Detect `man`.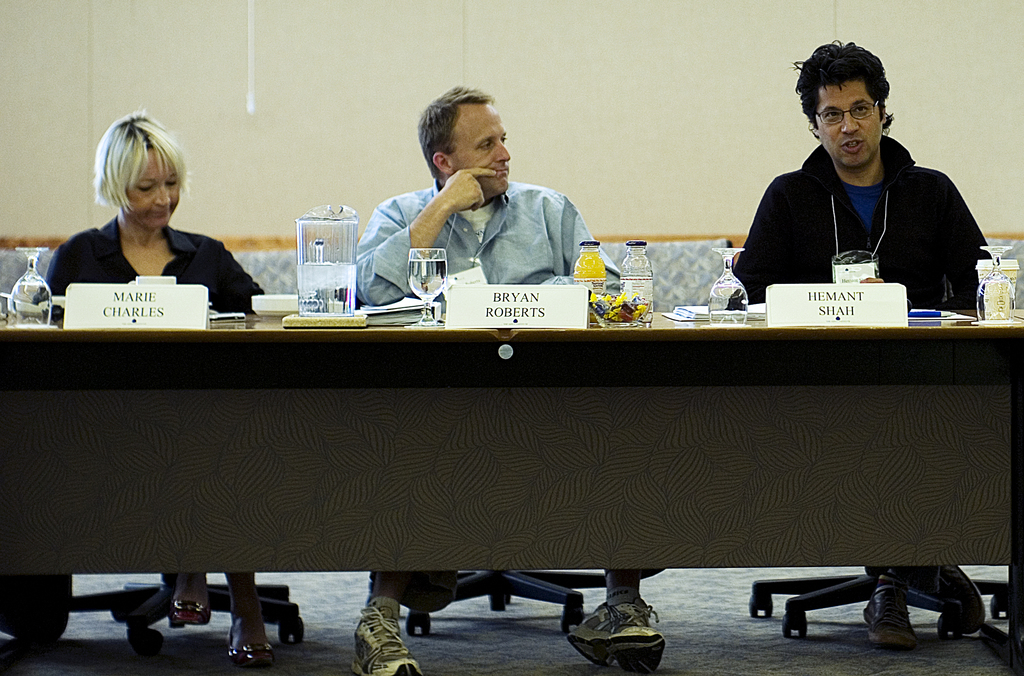
Detected at <bbox>733, 38, 996, 652</bbox>.
